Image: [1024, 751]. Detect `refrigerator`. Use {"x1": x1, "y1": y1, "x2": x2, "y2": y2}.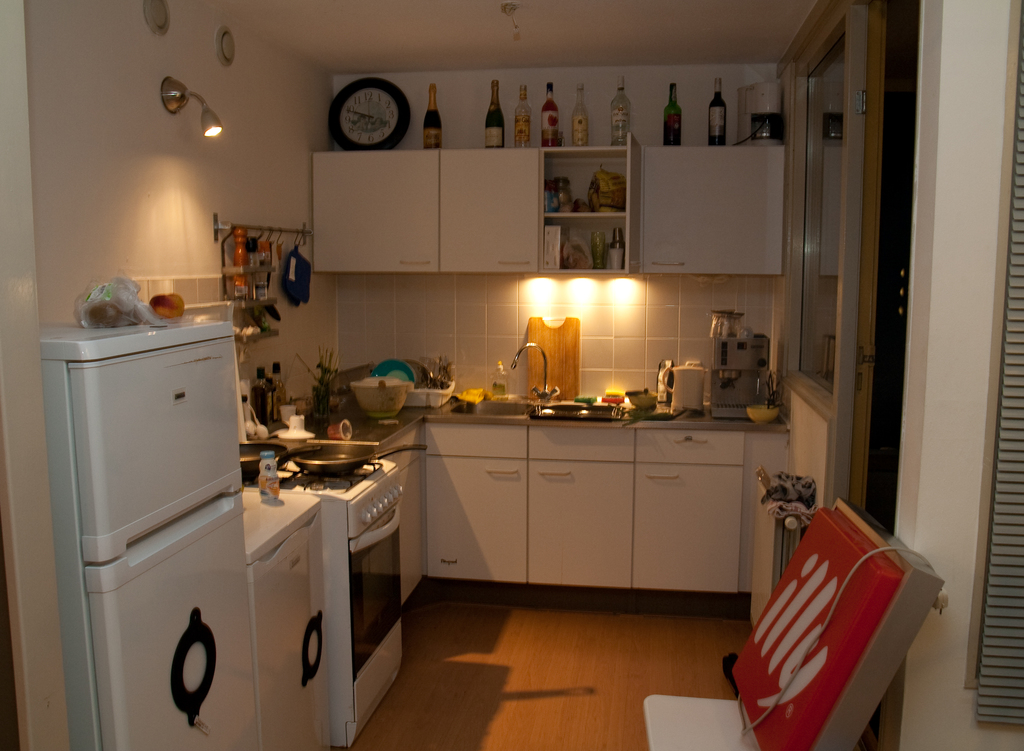
{"x1": 39, "y1": 324, "x2": 264, "y2": 750}.
